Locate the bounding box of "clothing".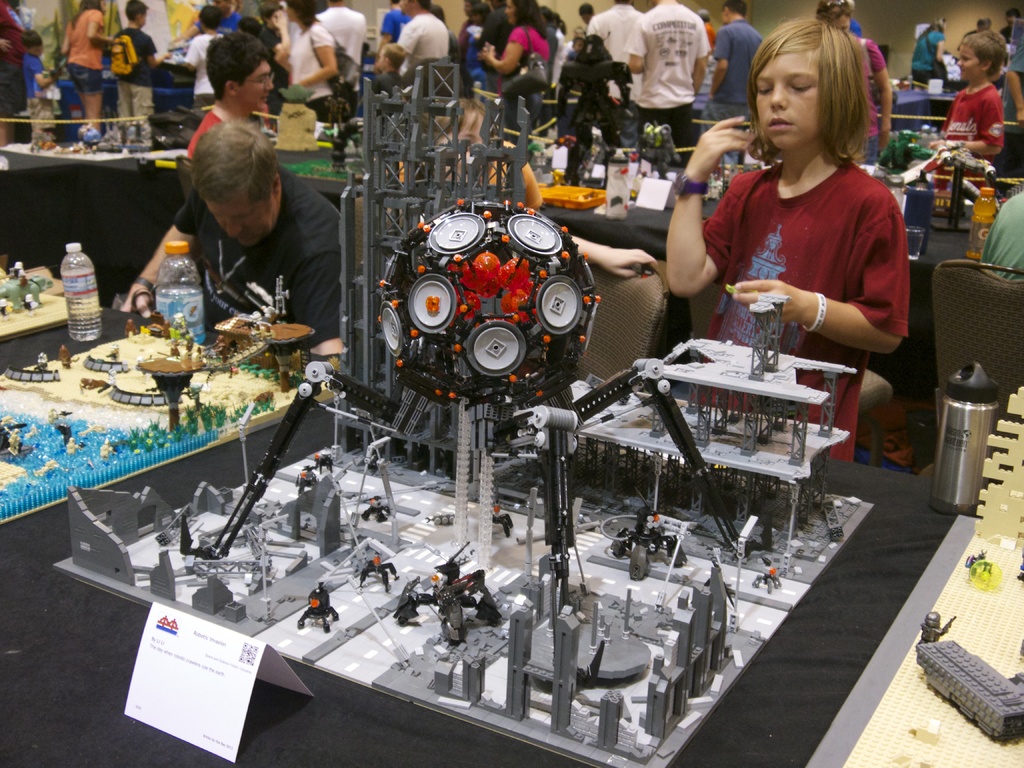
Bounding box: {"left": 22, "top": 53, "right": 63, "bottom": 147}.
